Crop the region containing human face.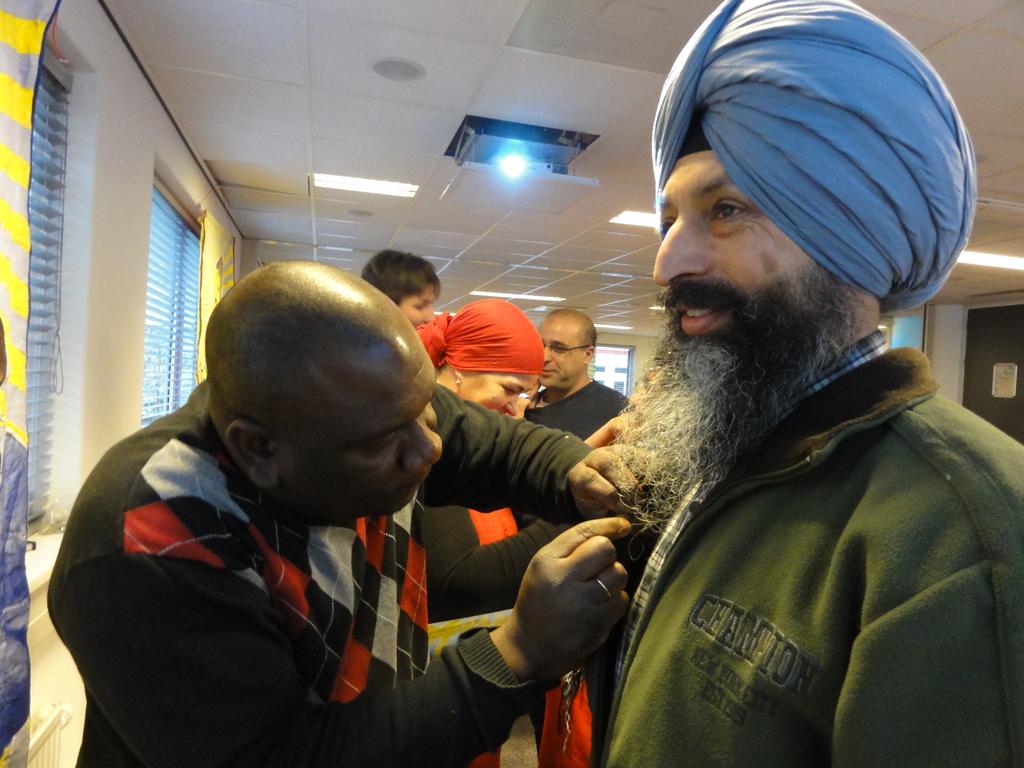
Crop region: 540, 330, 582, 385.
